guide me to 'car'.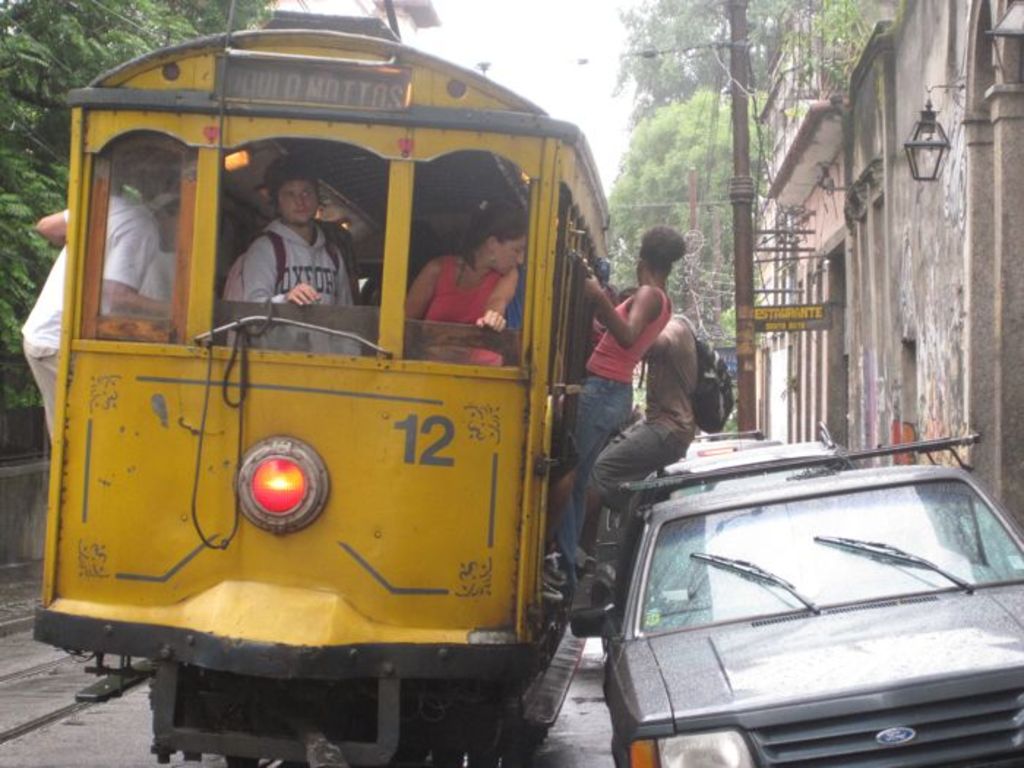
Guidance: 623:426:857:560.
